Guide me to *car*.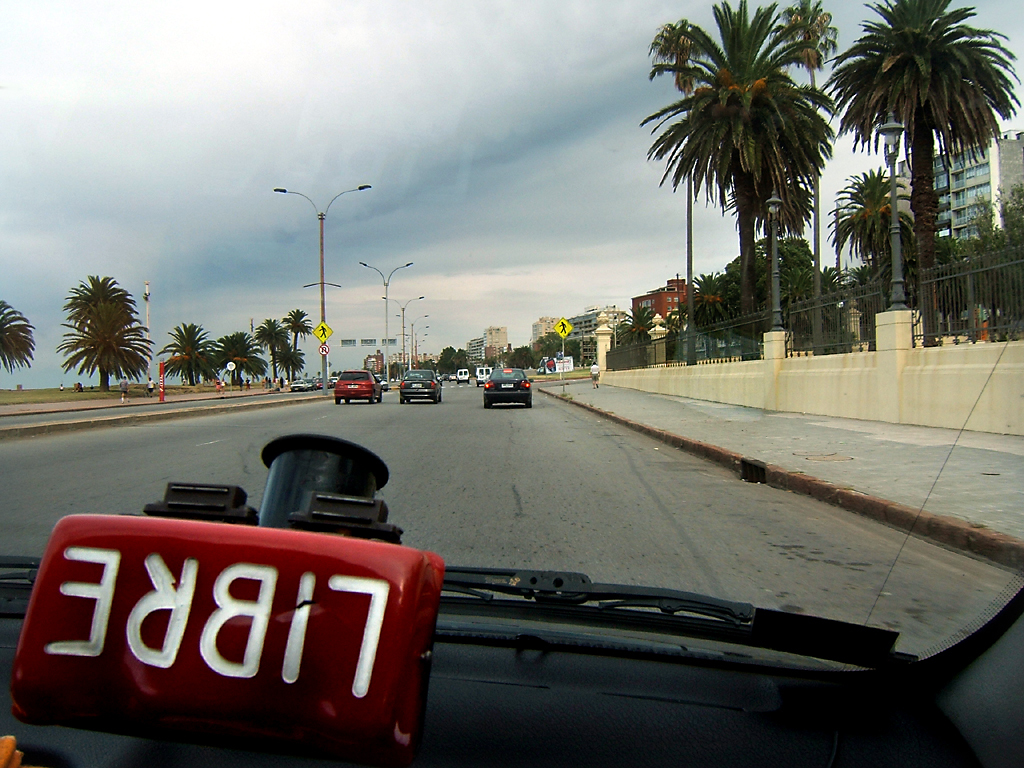
Guidance: BBox(398, 368, 443, 403).
